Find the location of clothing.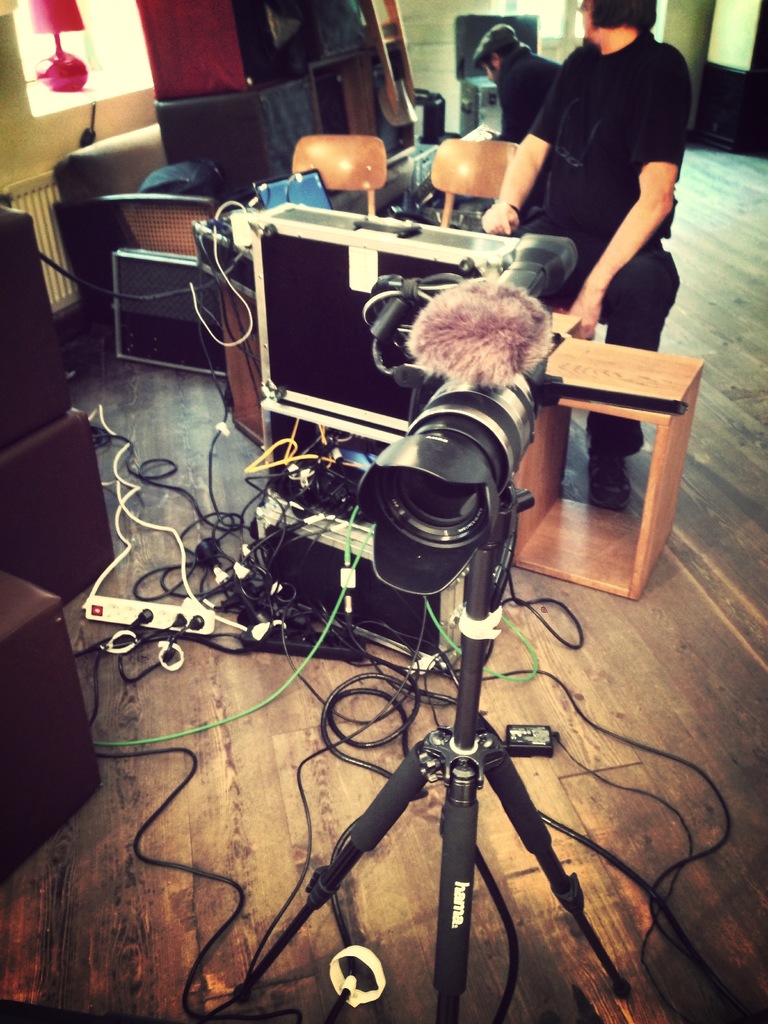
Location: 510,17,687,468.
